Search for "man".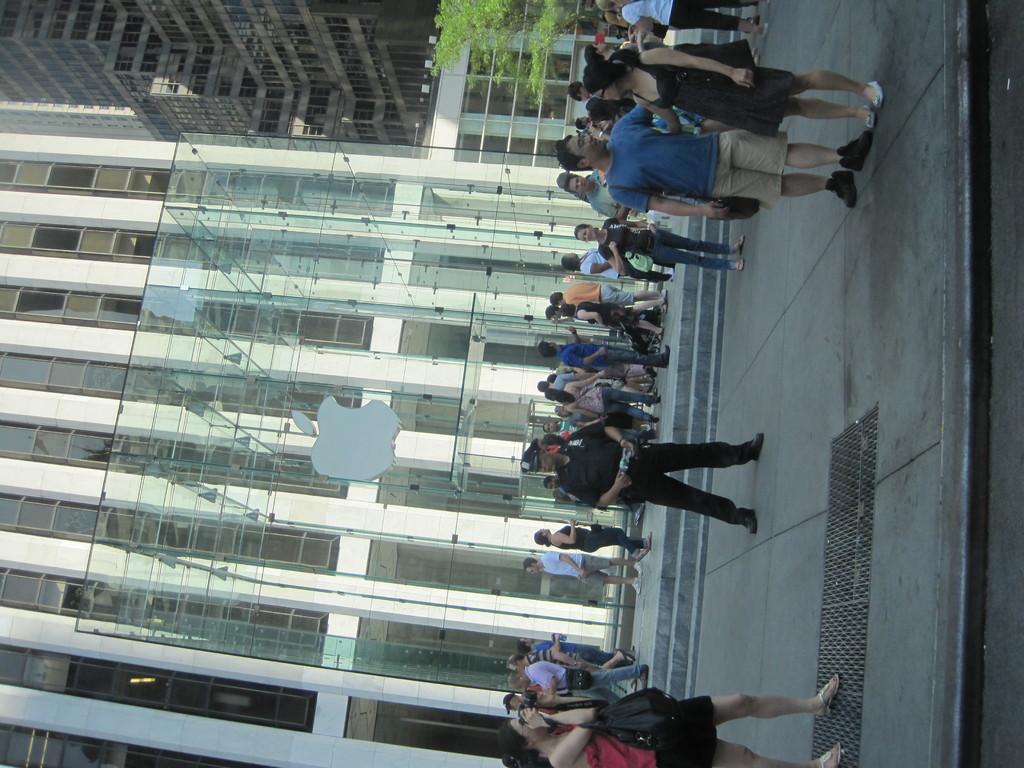
Found at 509 662 649 703.
